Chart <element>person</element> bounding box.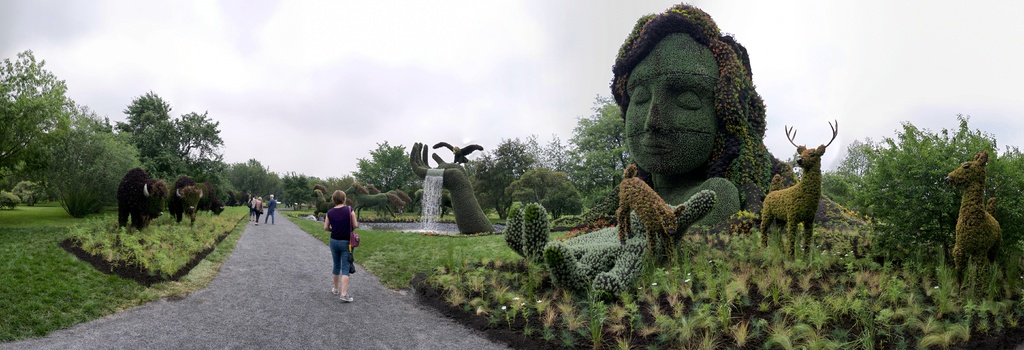
Charted: [412,4,861,235].
